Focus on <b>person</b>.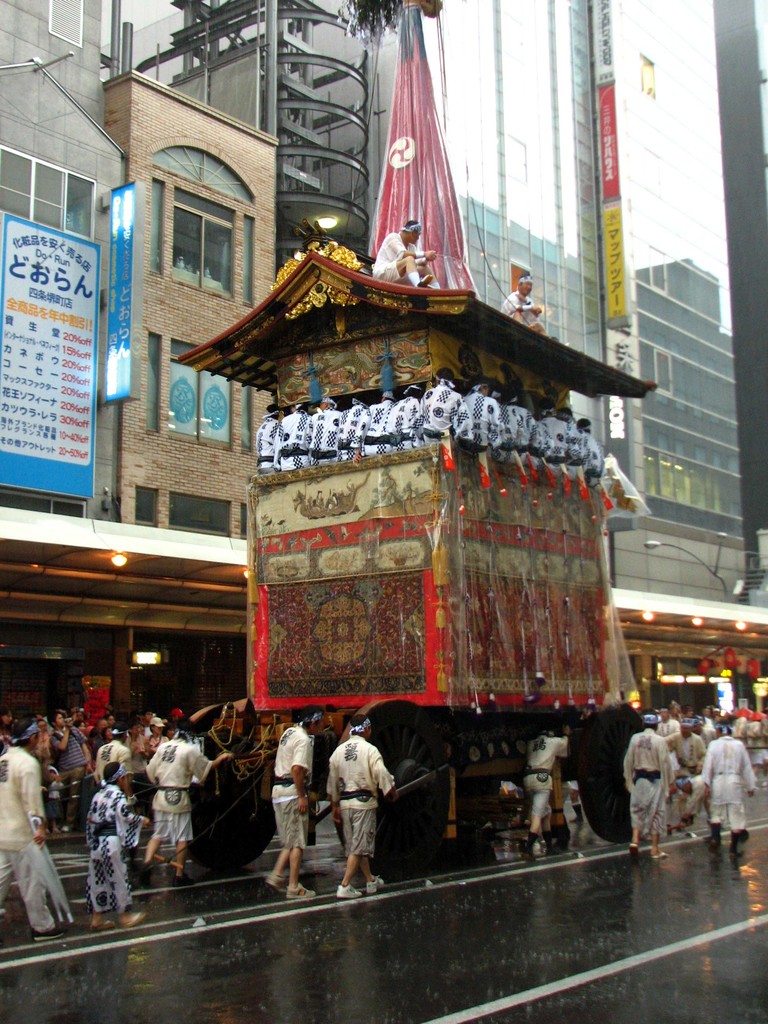
Focused at [x1=321, y1=707, x2=406, y2=903].
